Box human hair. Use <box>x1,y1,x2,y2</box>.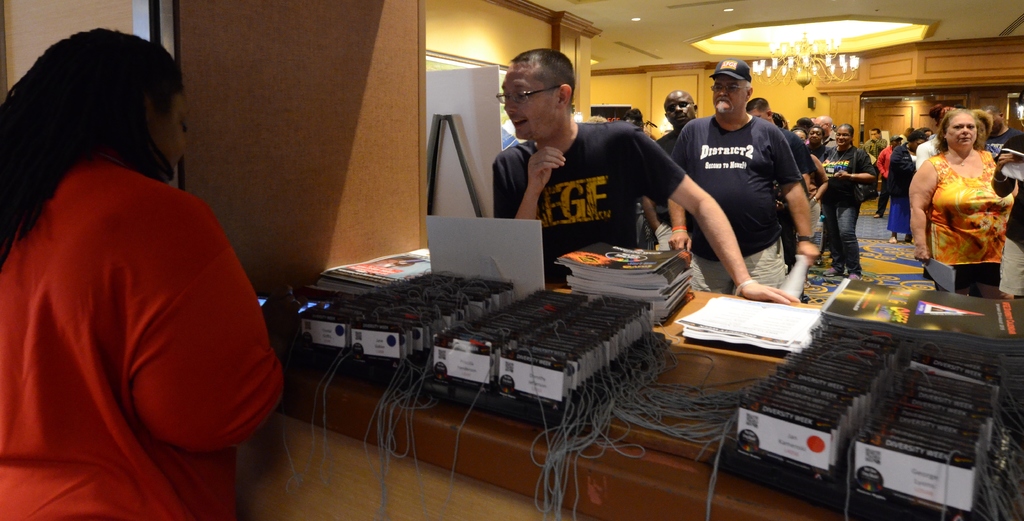
<box>620,108,644,129</box>.
